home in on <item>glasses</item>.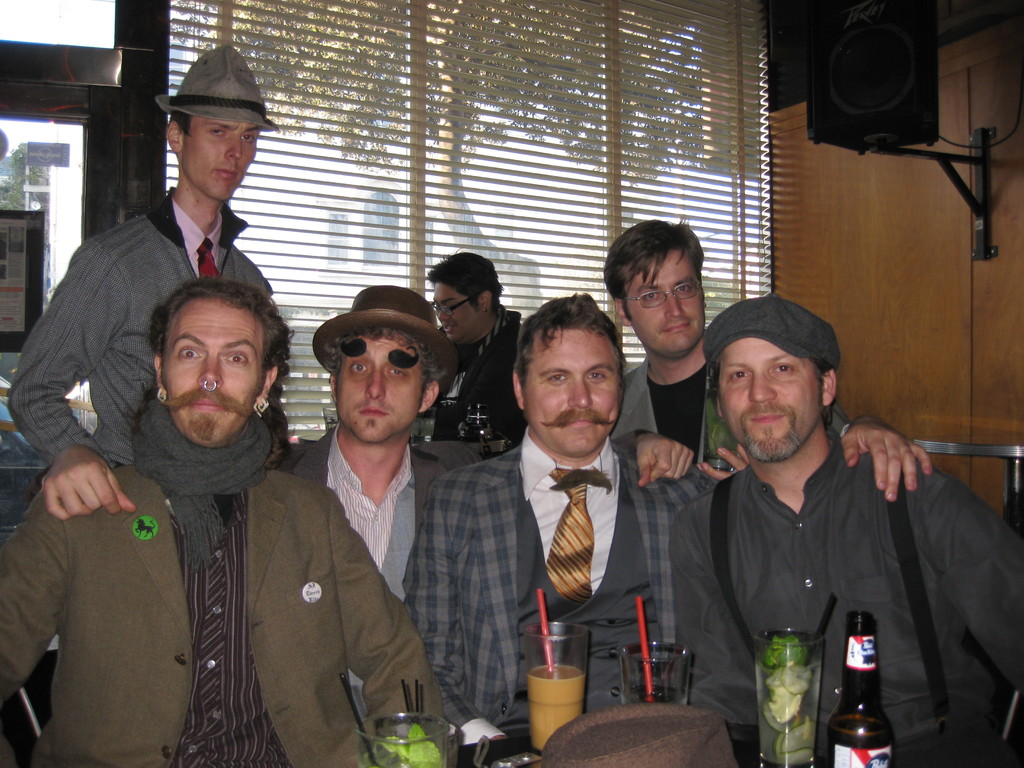
Homed in at (430, 292, 481, 319).
